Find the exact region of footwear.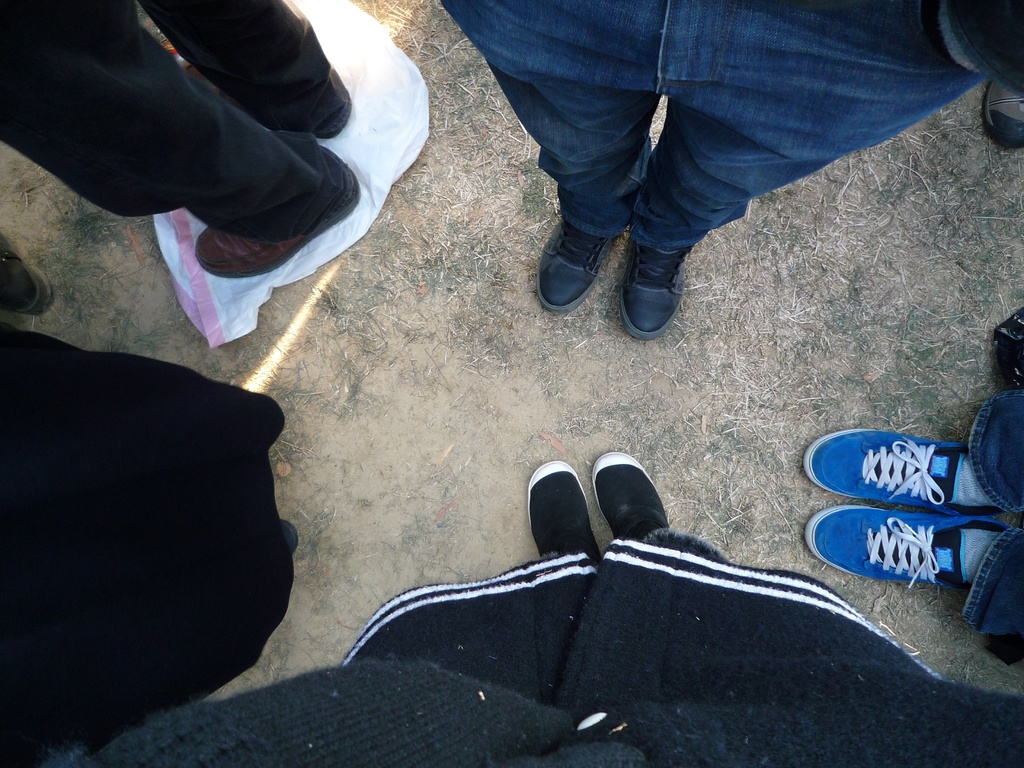
Exact region: <bbox>808, 513, 1020, 594</bbox>.
